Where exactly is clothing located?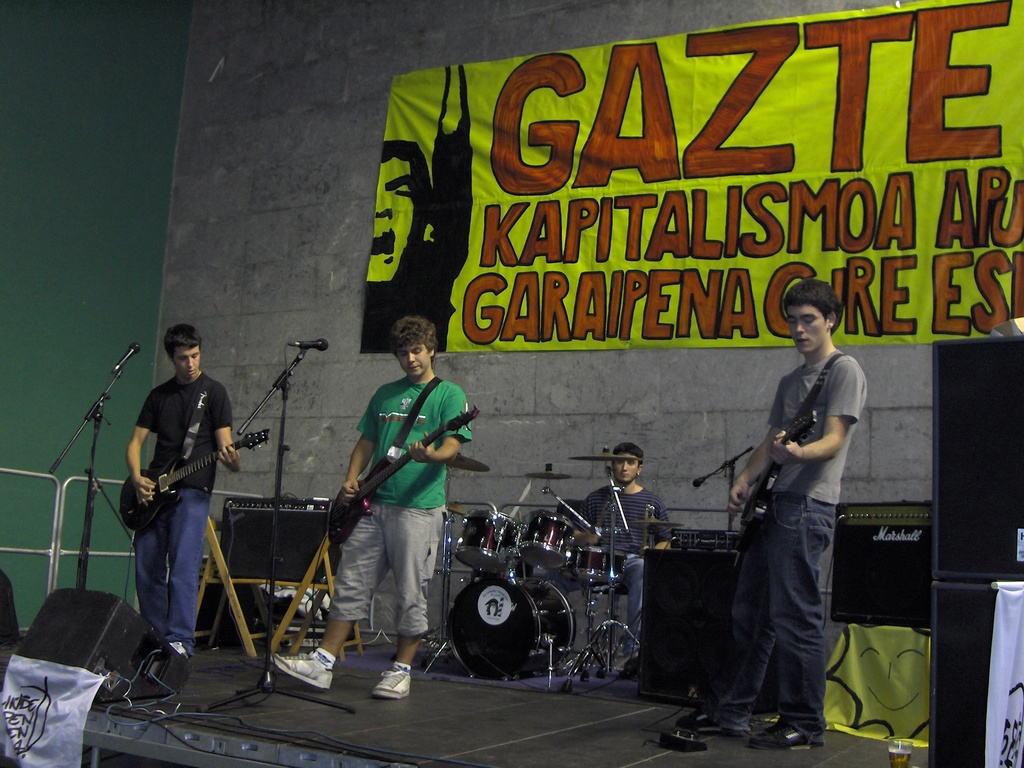
Its bounding box is [326,373,472,637].
